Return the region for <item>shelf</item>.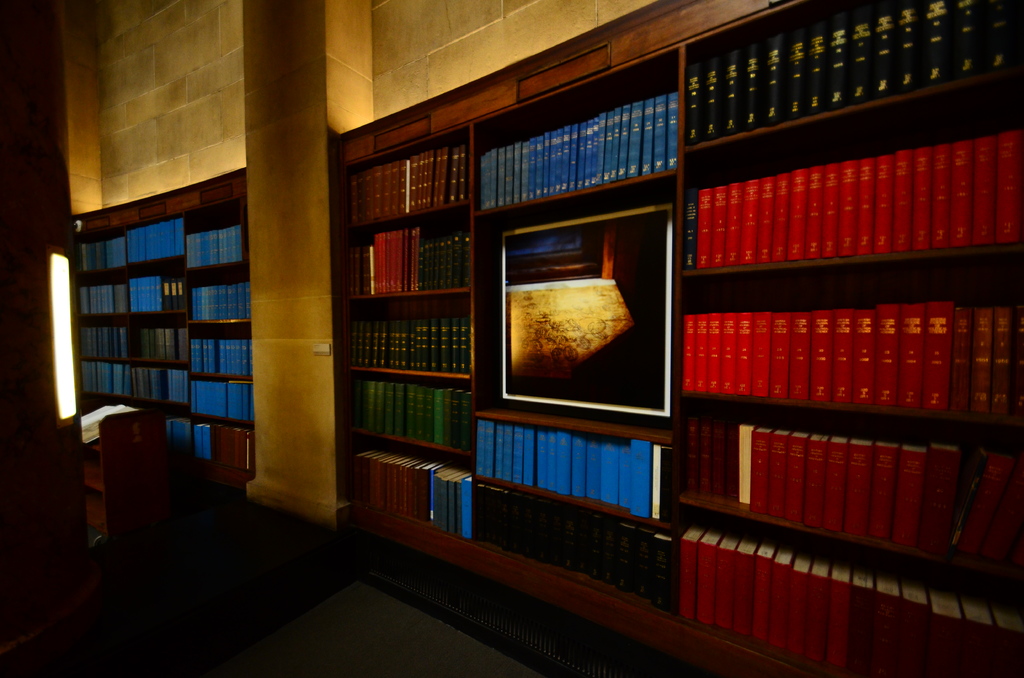
328:436:463:524.
